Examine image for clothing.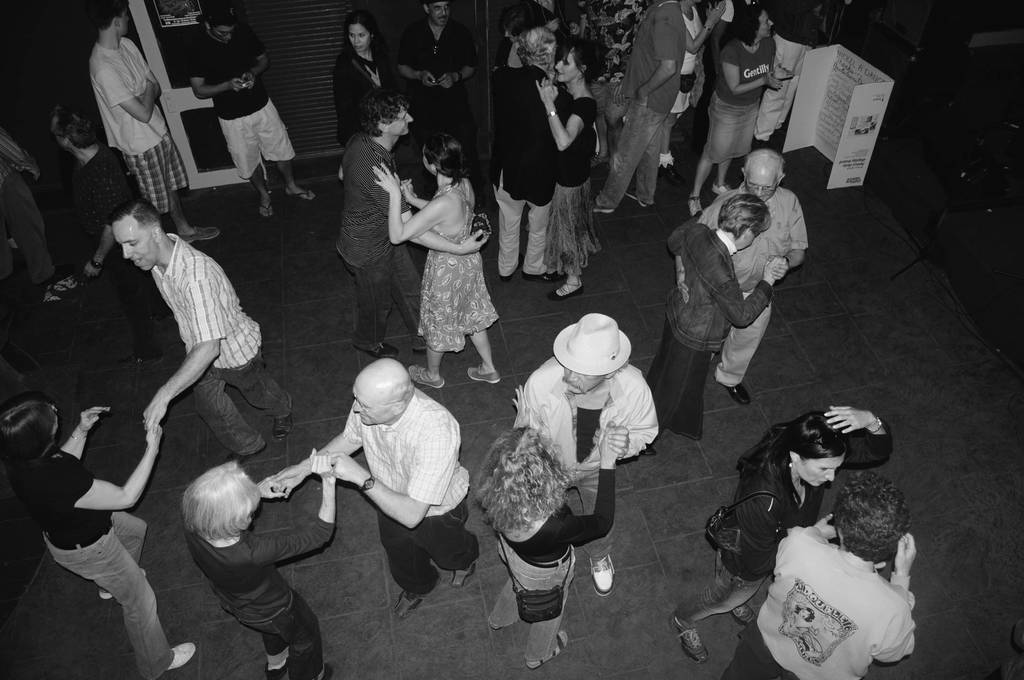
Examination result: 753, 0, 826, 141.
